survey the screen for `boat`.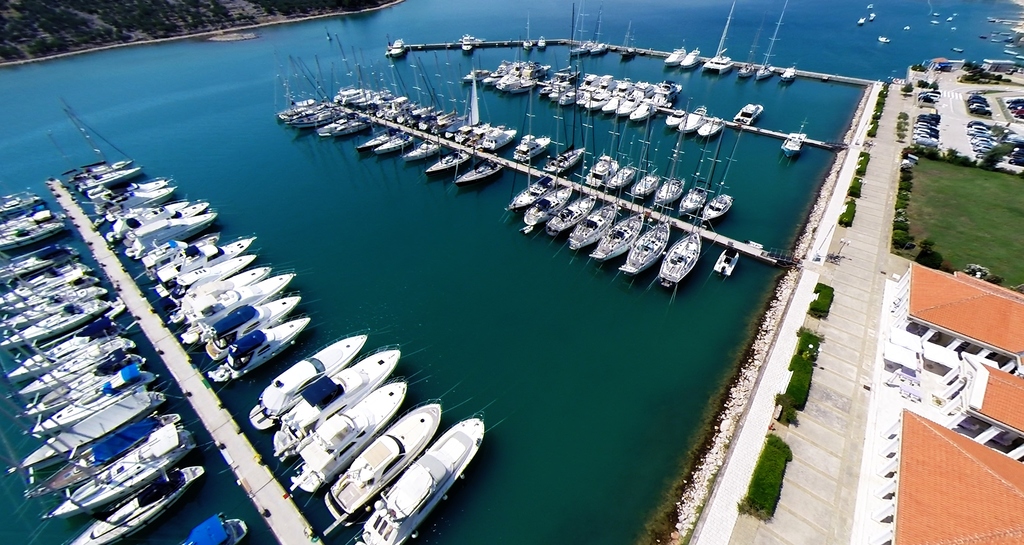
Survey found: (left=287, top=372, right=430, bottom=500).
